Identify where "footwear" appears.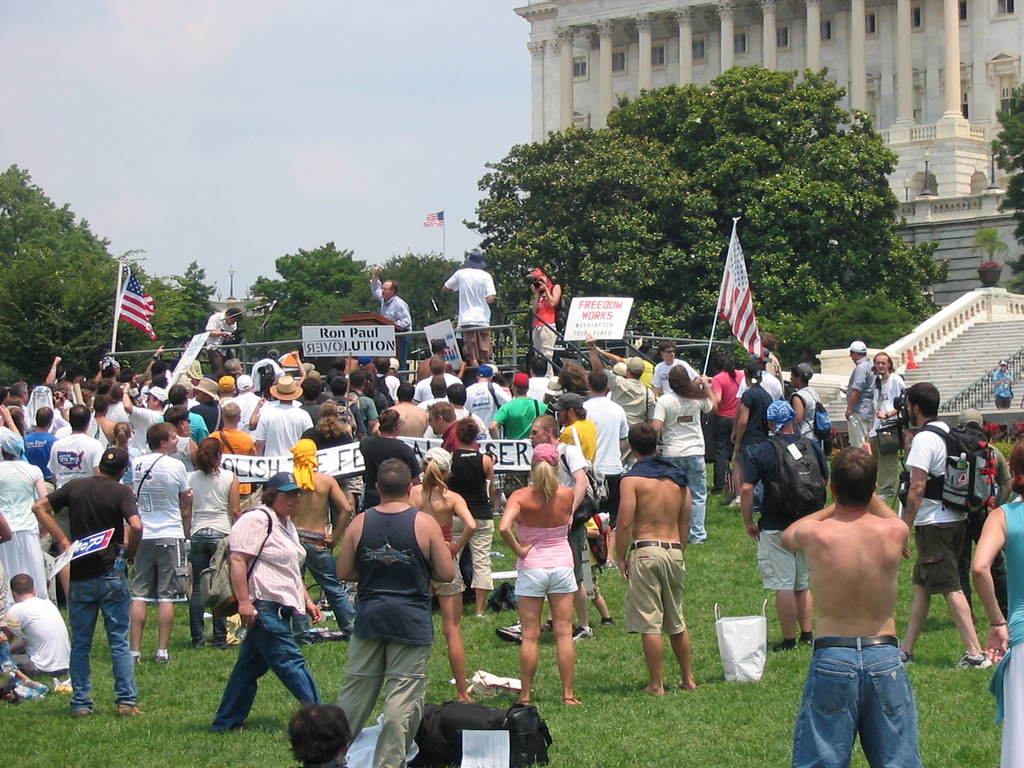
Appears at {"x1": 800, "y1": 639, "x2": 812, "y2": 648}.
